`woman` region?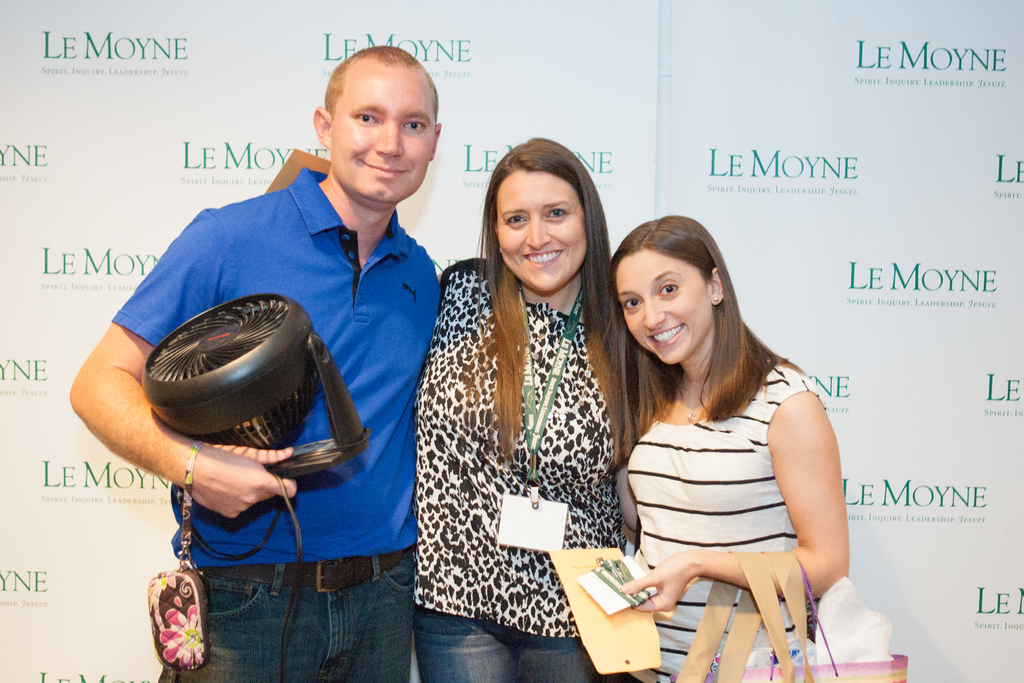
(604, 213, 850, 682)
